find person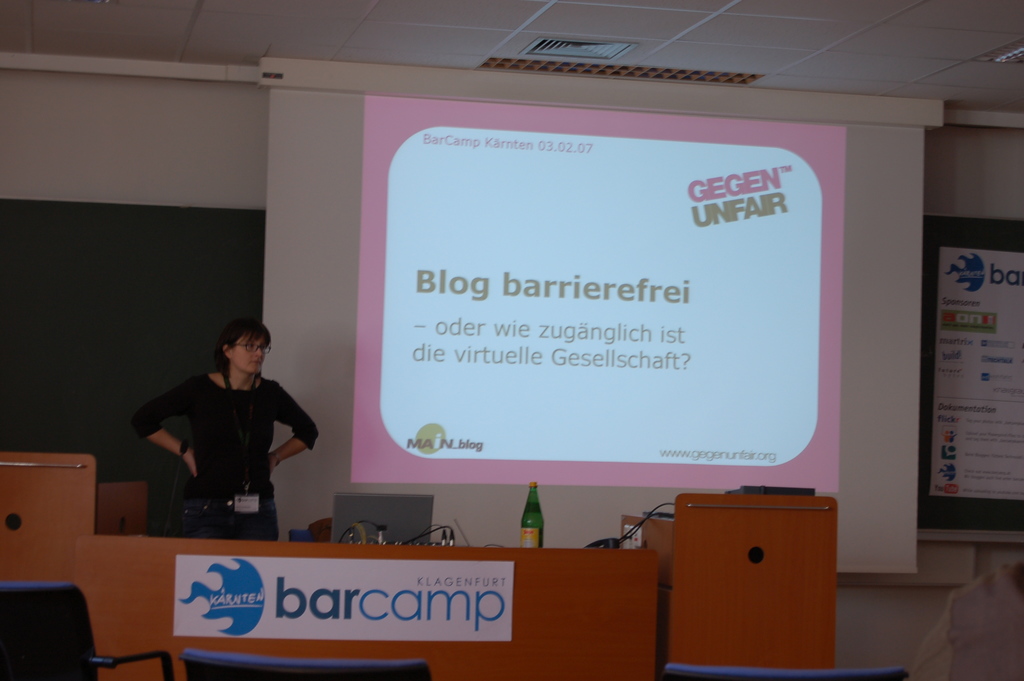
141,300,315,534
